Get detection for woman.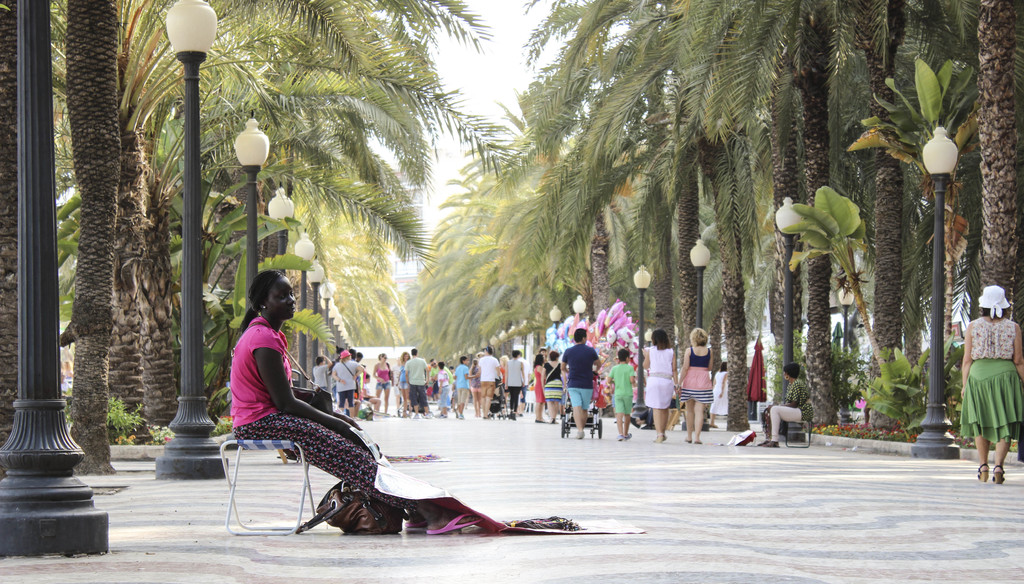
Detection: bbox=[213, 259, 391, 531].
